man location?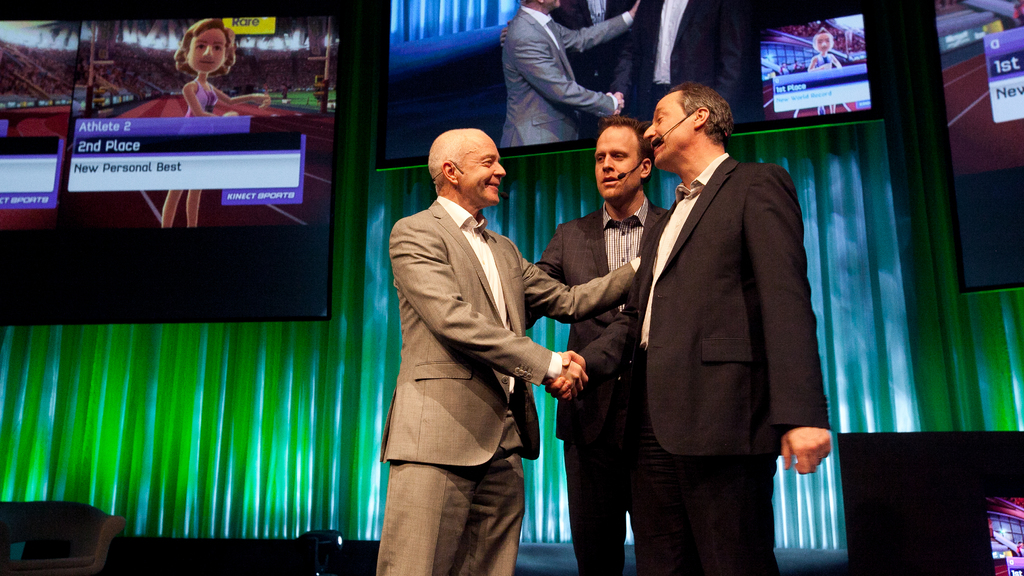
bbox(519, 111, 674, 575)
